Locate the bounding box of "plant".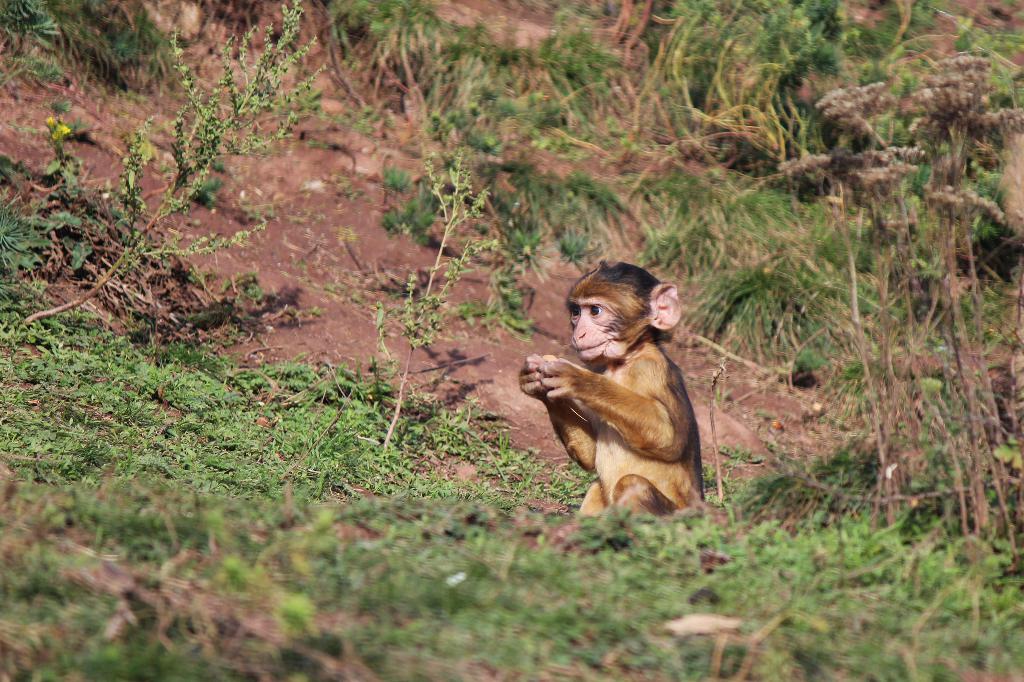
Bounding box: BBox(19, 5, 332, 326).
